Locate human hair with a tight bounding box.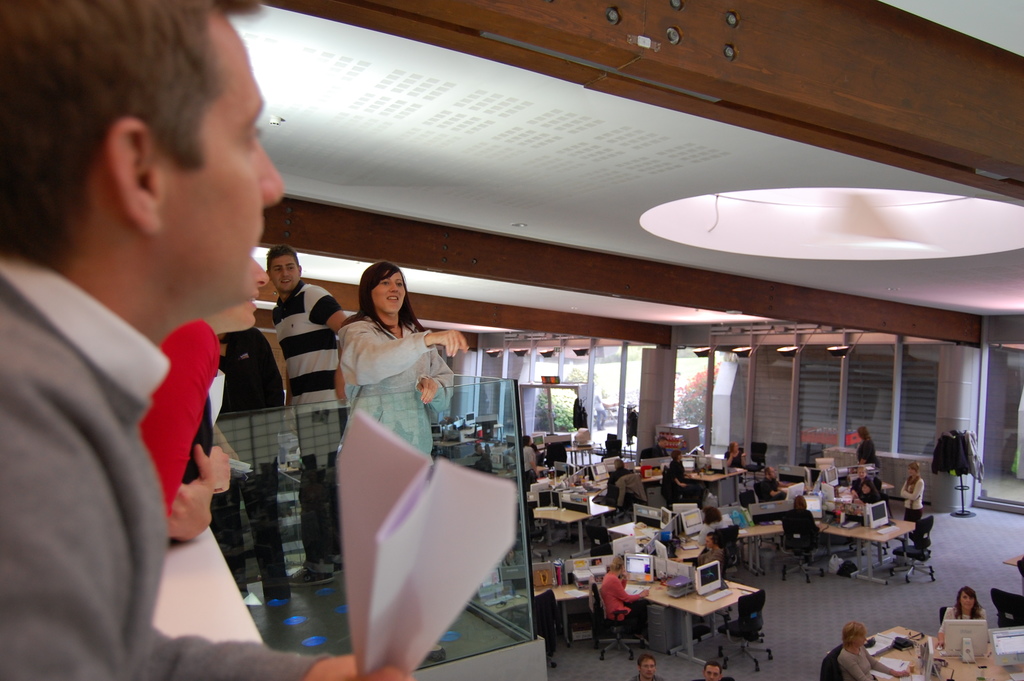
641 650 655 668.
